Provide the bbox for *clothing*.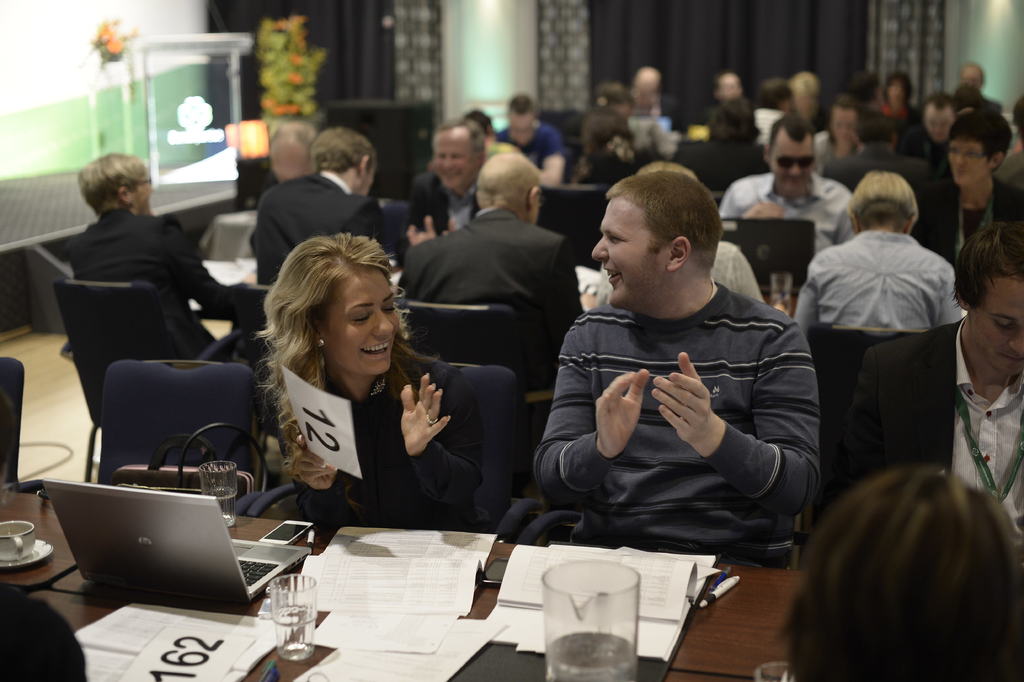
x1=753 y1=106 x2=787 y2=147.
